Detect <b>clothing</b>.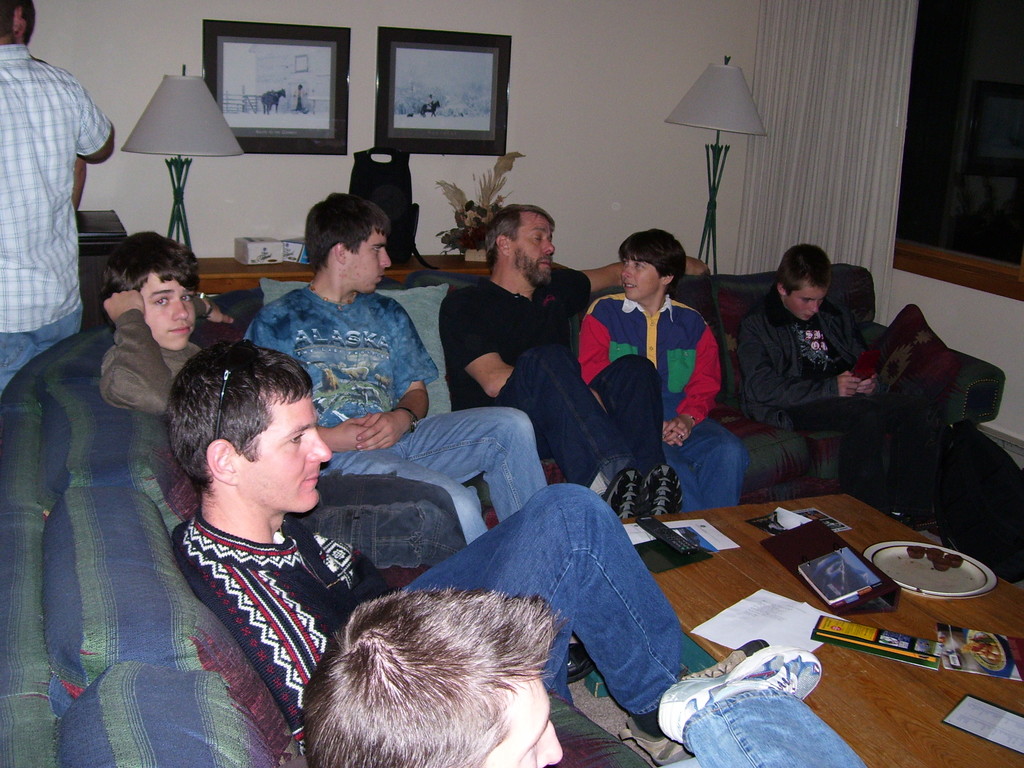
Detected at region(570, 299, 759, 512).
